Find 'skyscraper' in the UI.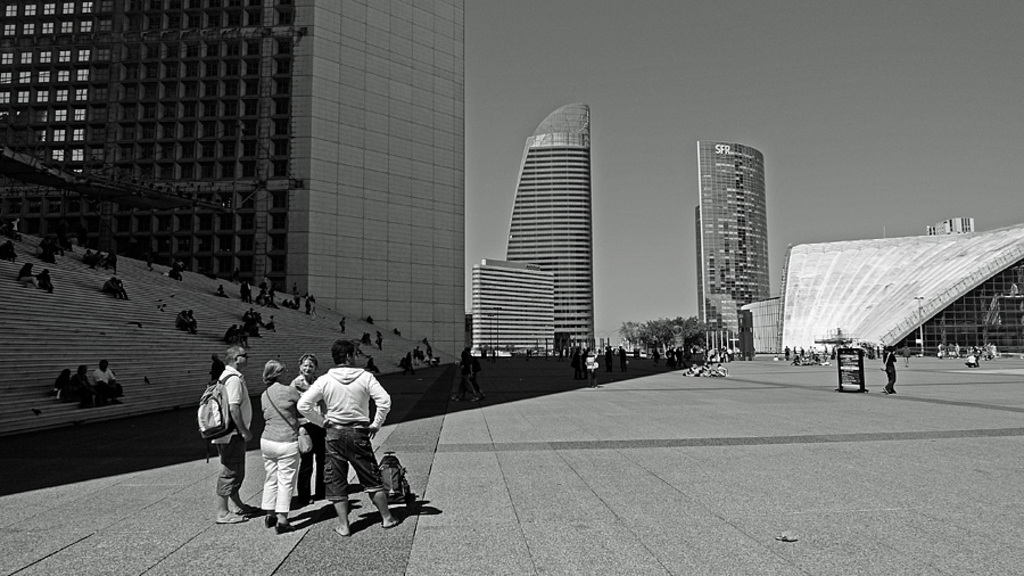
UI element at [477,255,562,359].
